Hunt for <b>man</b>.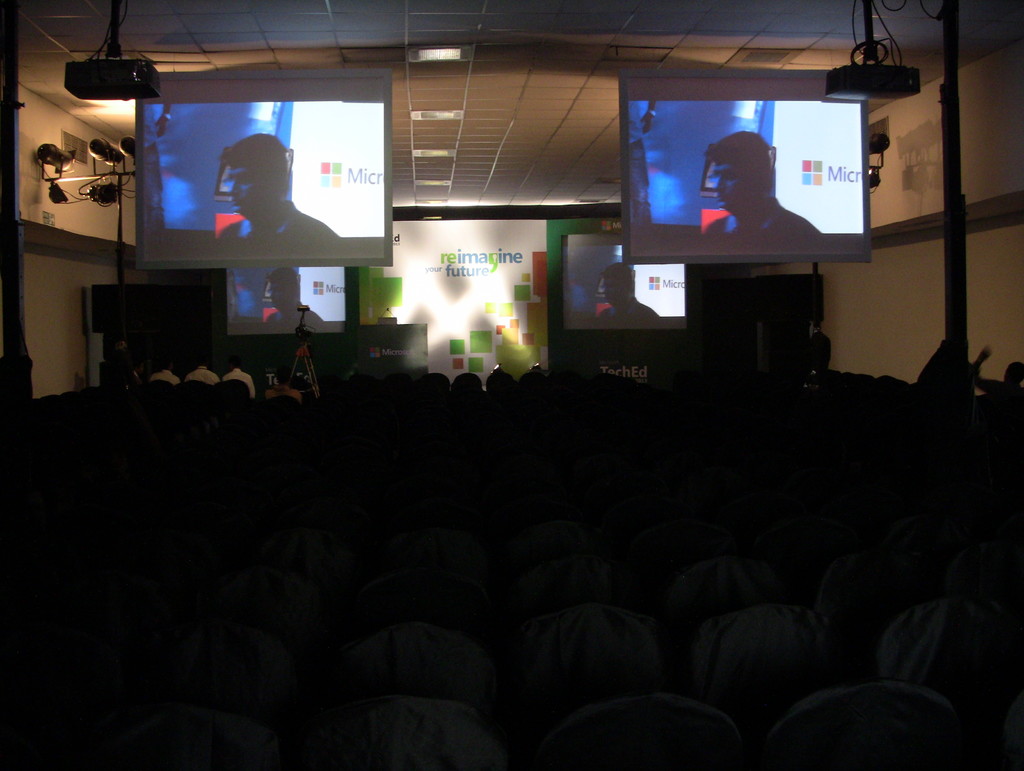
Hunted down at region(228, 358, 257, 401).
